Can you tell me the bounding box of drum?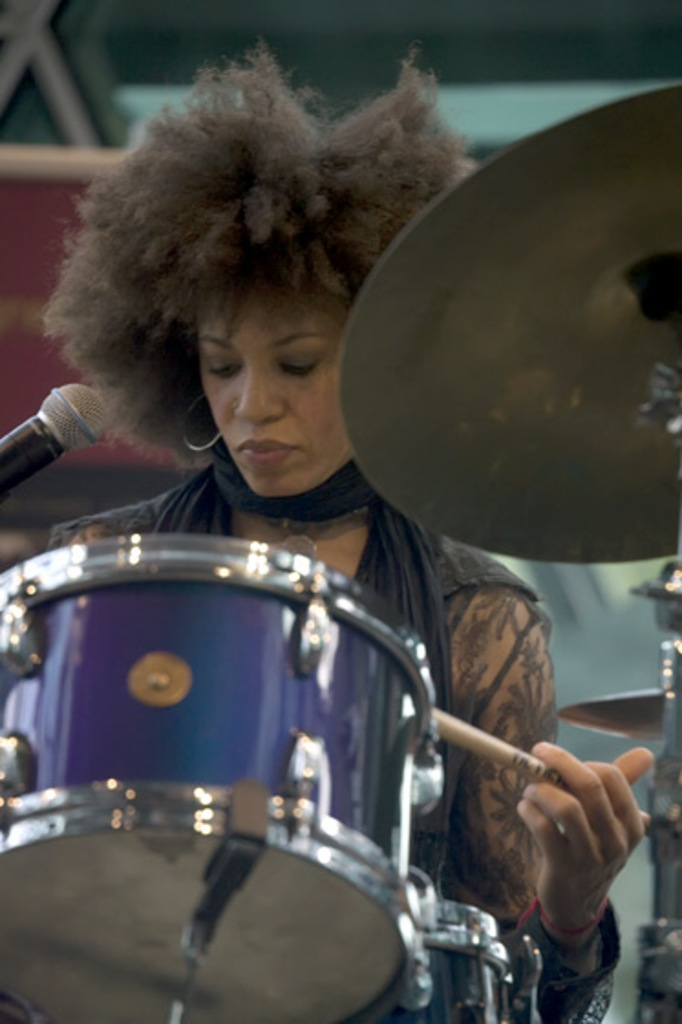
bbox=[0, 528, 442, 1022].
